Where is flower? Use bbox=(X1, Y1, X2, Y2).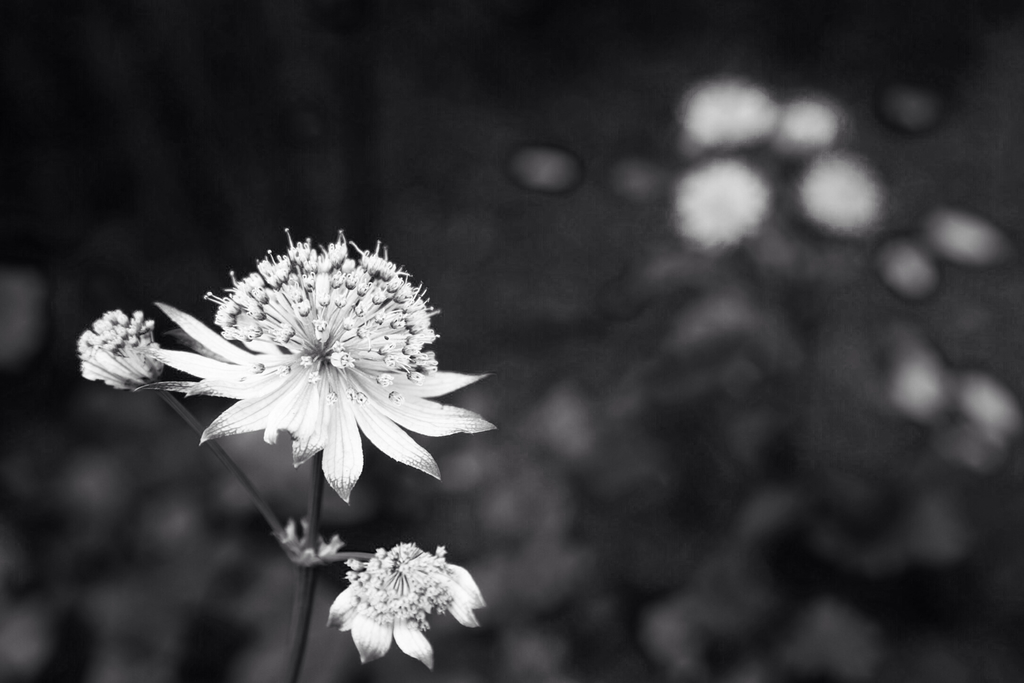
bbox=(79, 309, 163, 387).
